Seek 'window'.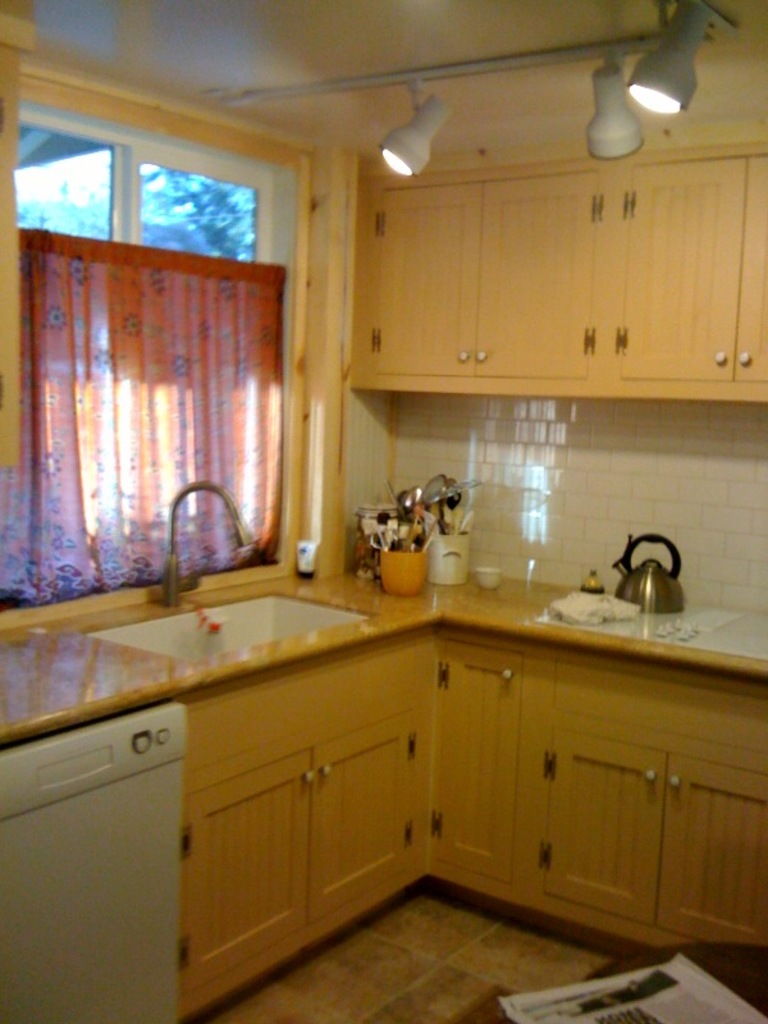
detection(0, 60, 288, 607).
